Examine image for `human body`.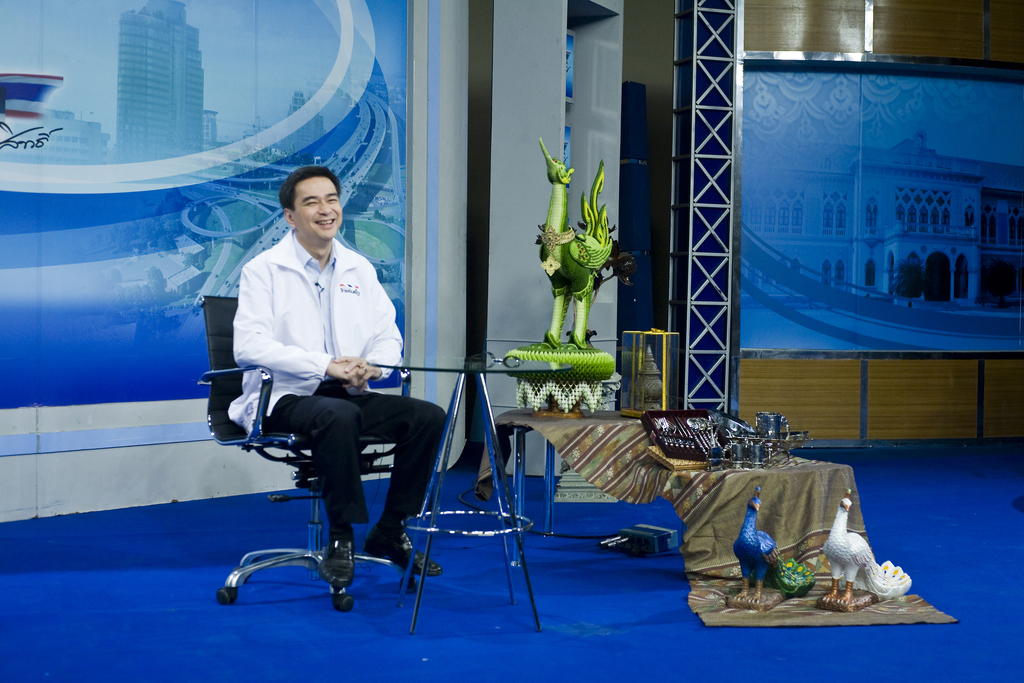
Examination result: BBox(213, 165, 442, 610).
